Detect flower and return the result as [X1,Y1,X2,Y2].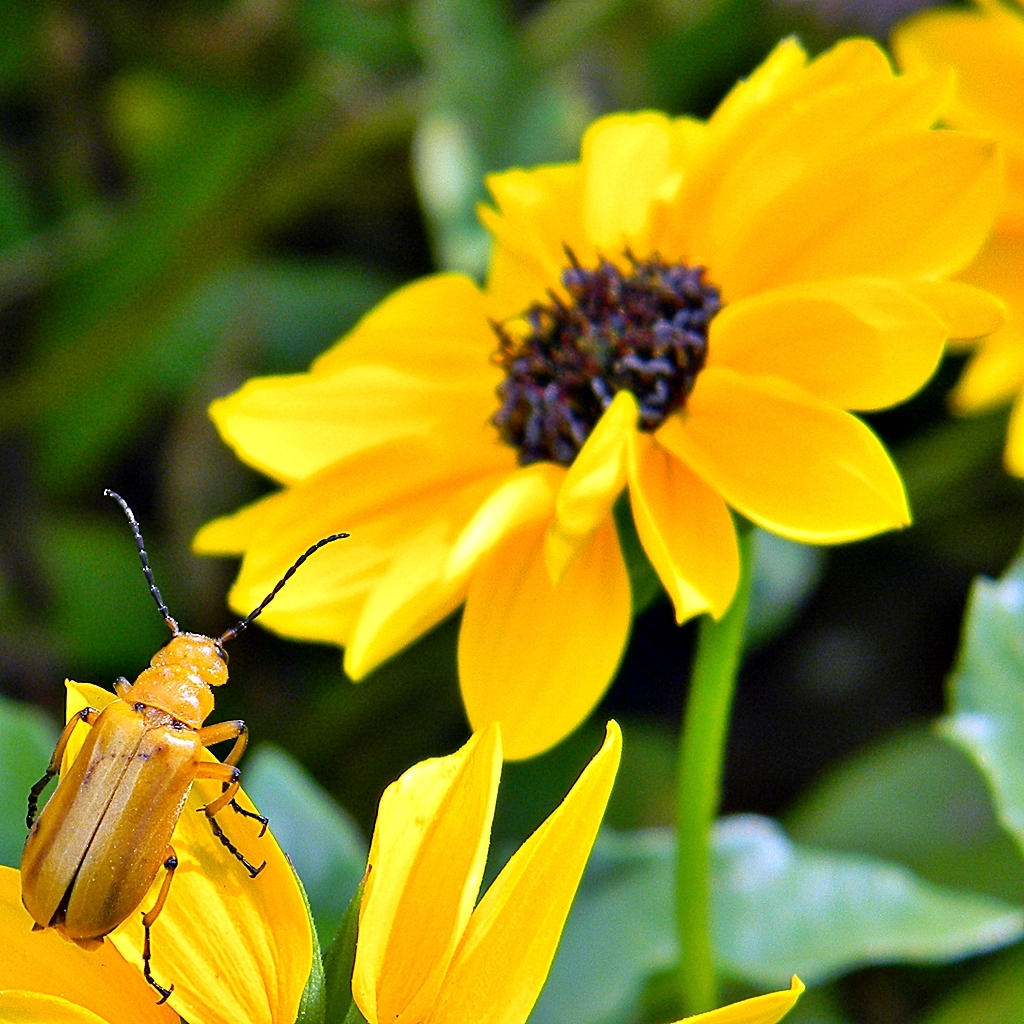
[205,40,1007,760].
